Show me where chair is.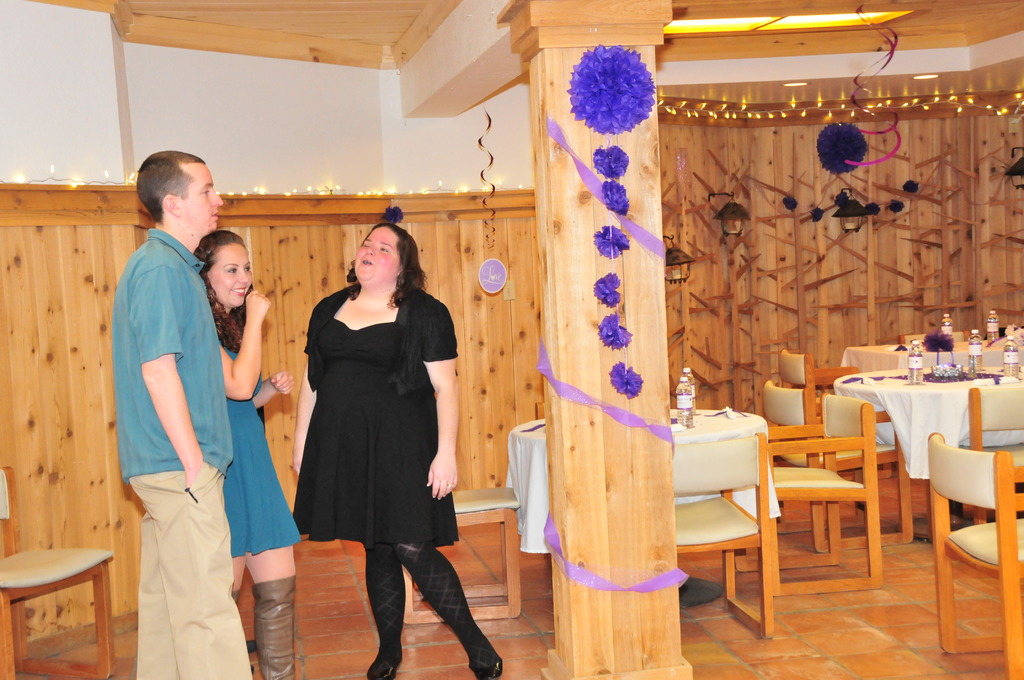
chair is at left=929, top=430, right=1023, bottom=679.
